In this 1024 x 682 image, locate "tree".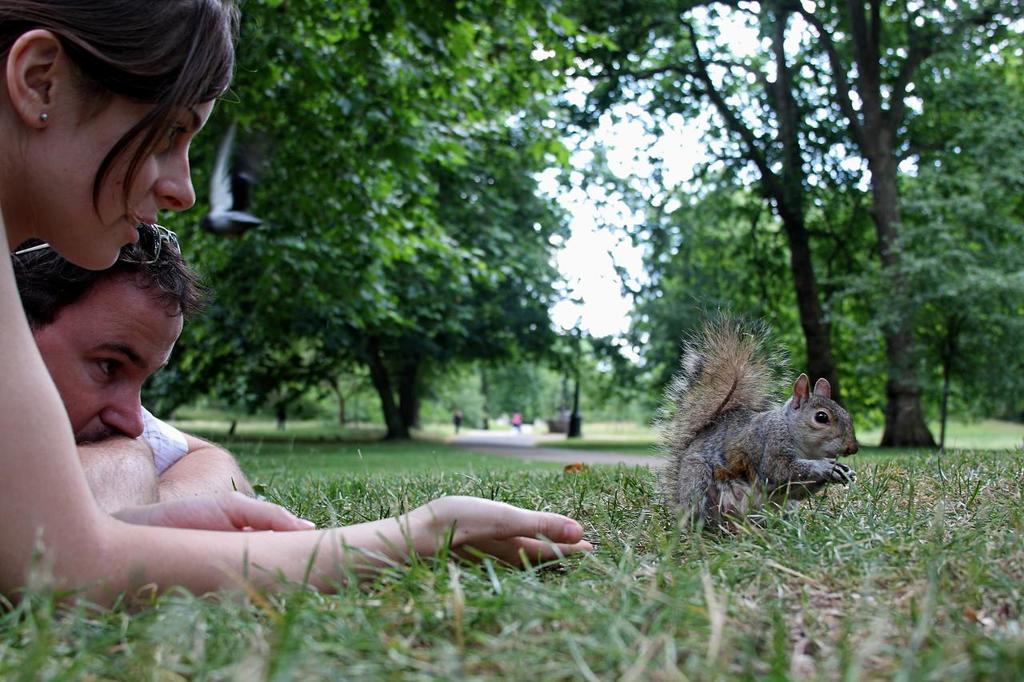
Bounding box: x1=618, y1=0, x2=1023, y2=447.
